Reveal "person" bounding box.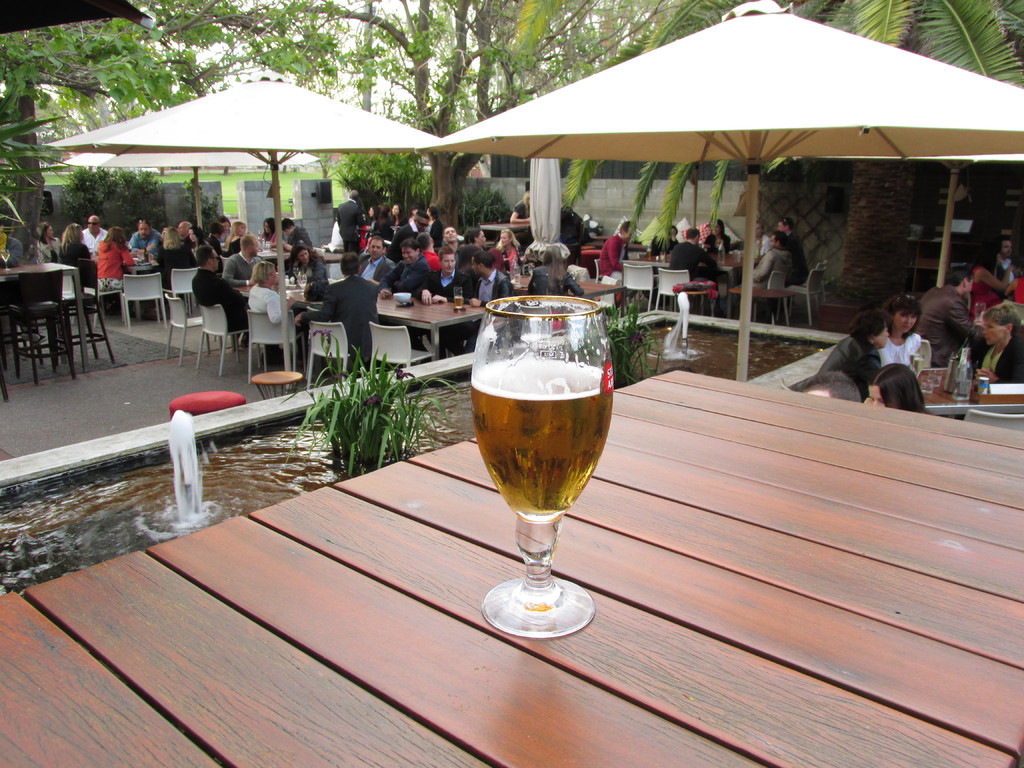
Revealed: (left=1004, top=254, right=1023, bottom=299).
